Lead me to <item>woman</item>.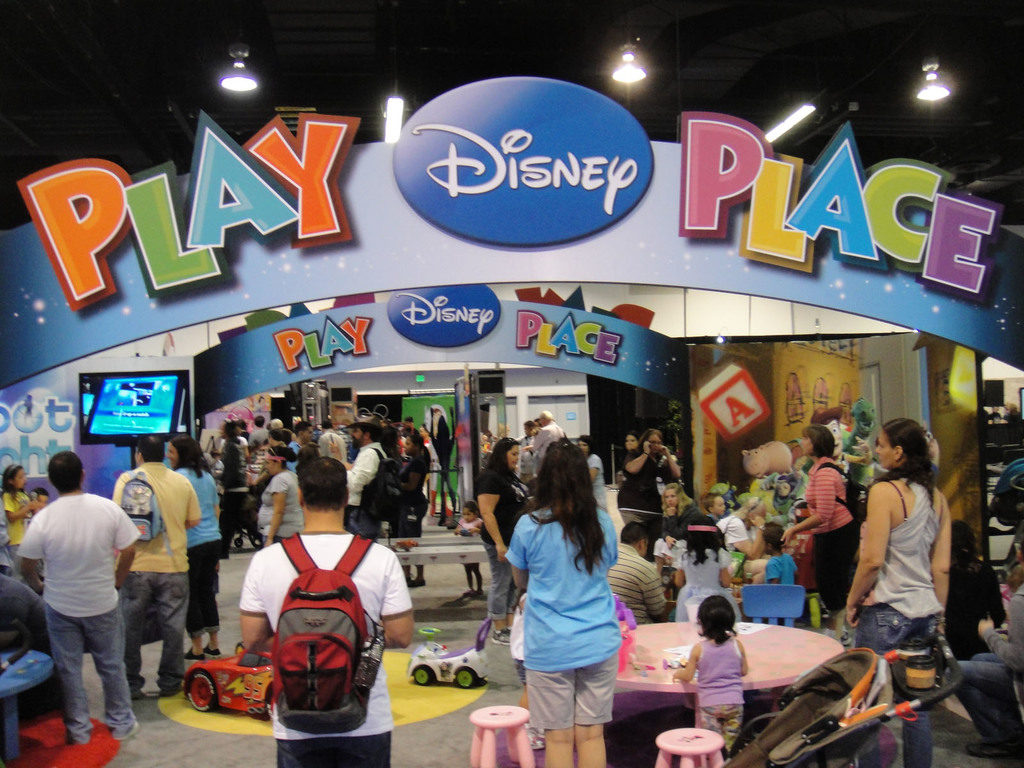
Lead to select_region(771, 427, 861, 637).
